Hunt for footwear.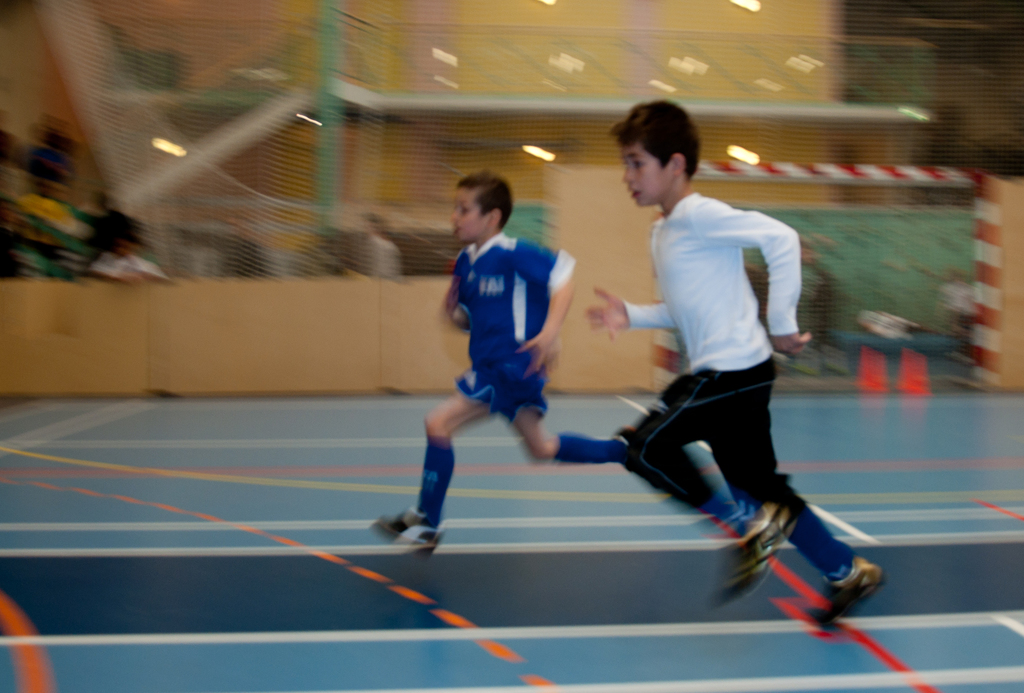
Hunted down at 814/562/885/629.
